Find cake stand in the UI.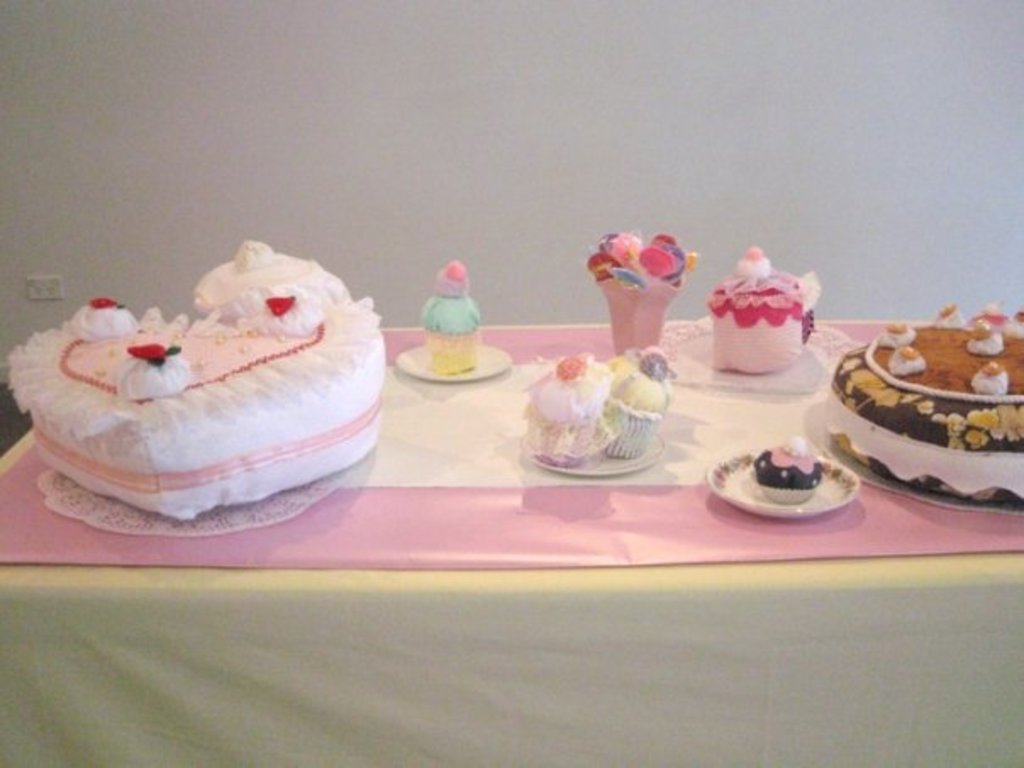
UI element at bbox=(507, 422, 673, 475).
